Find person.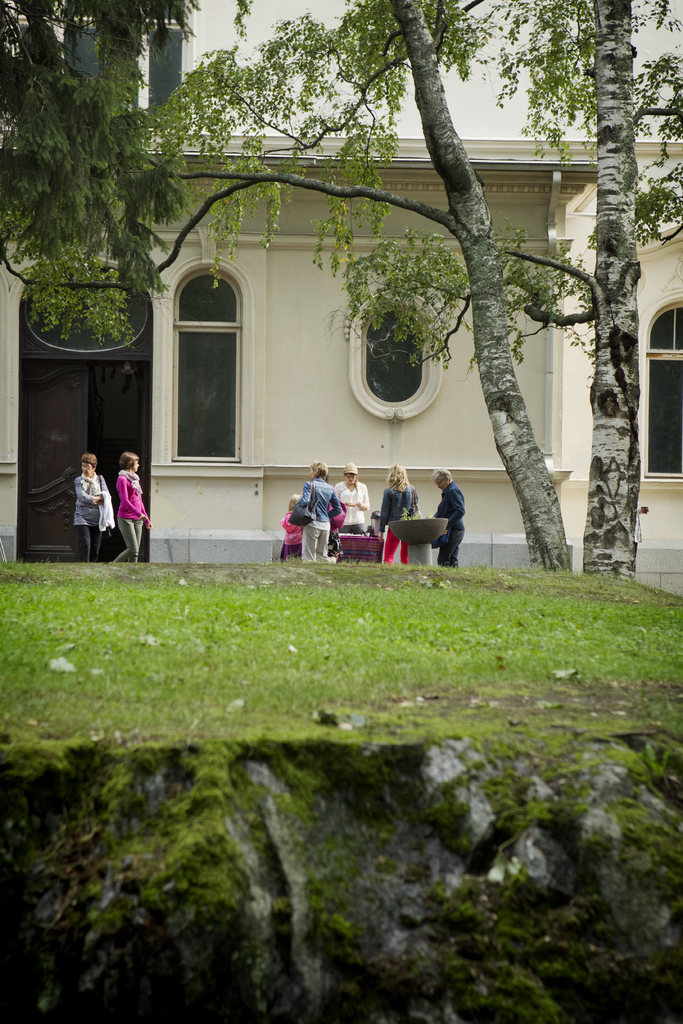
331,455,369,534.
